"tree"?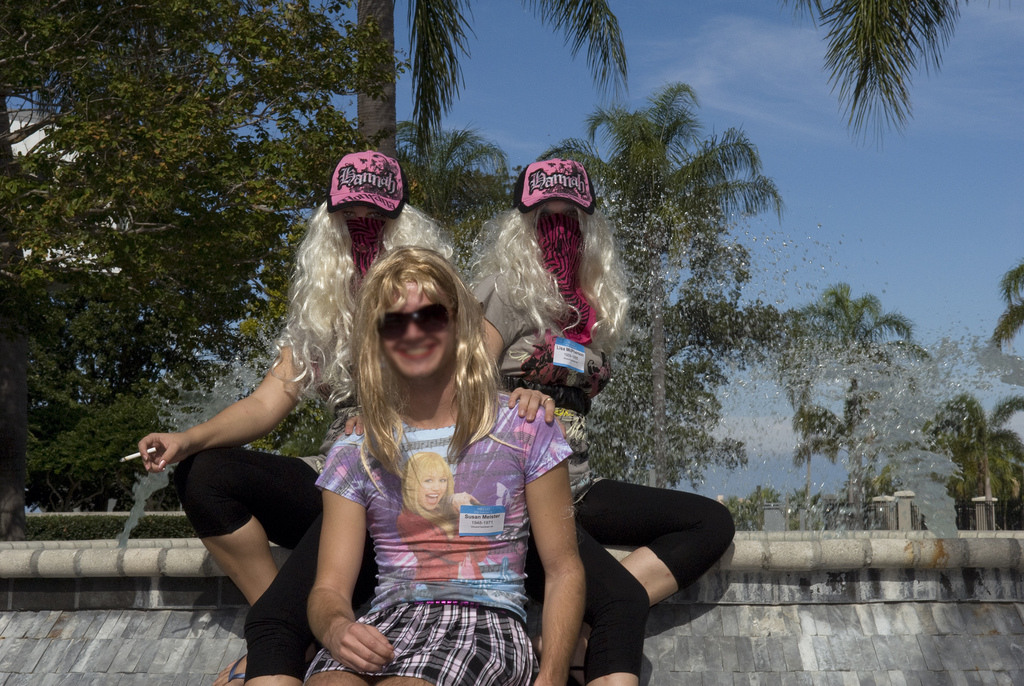
rect(791, 279, 934, 529)
